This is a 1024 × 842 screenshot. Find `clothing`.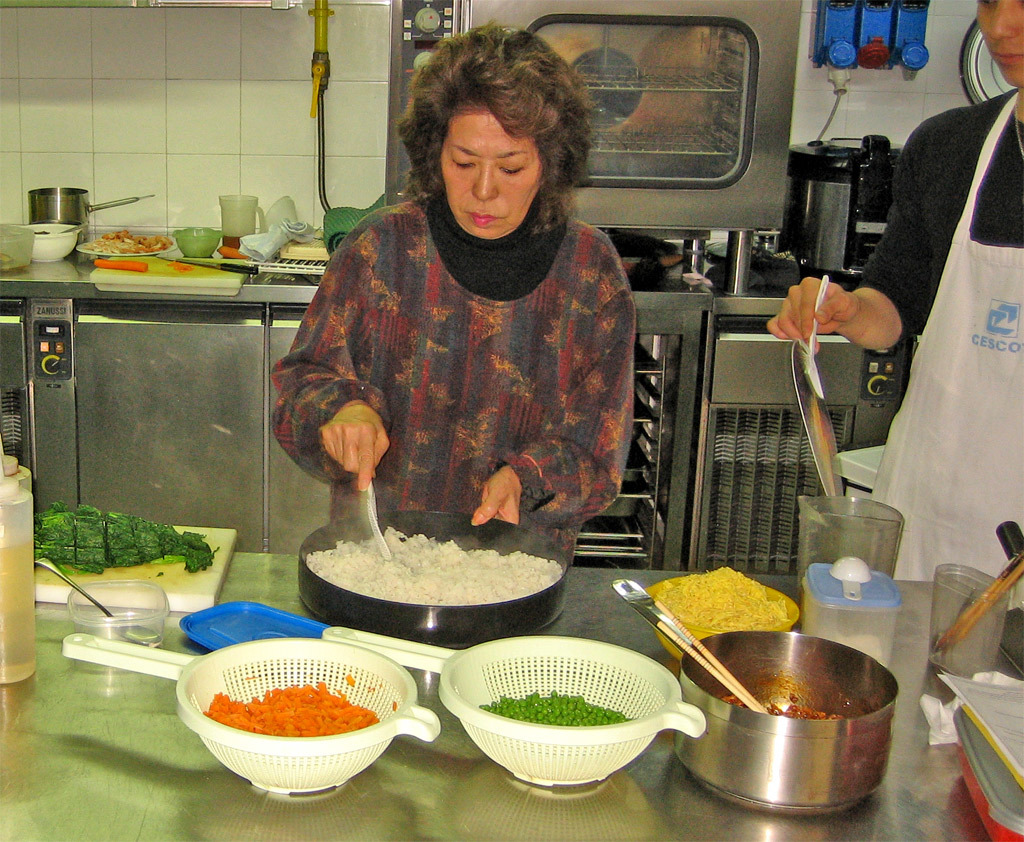
Bounding box: {"left": 848, "top": 82, "right": 1023, "bottom": 575}.
